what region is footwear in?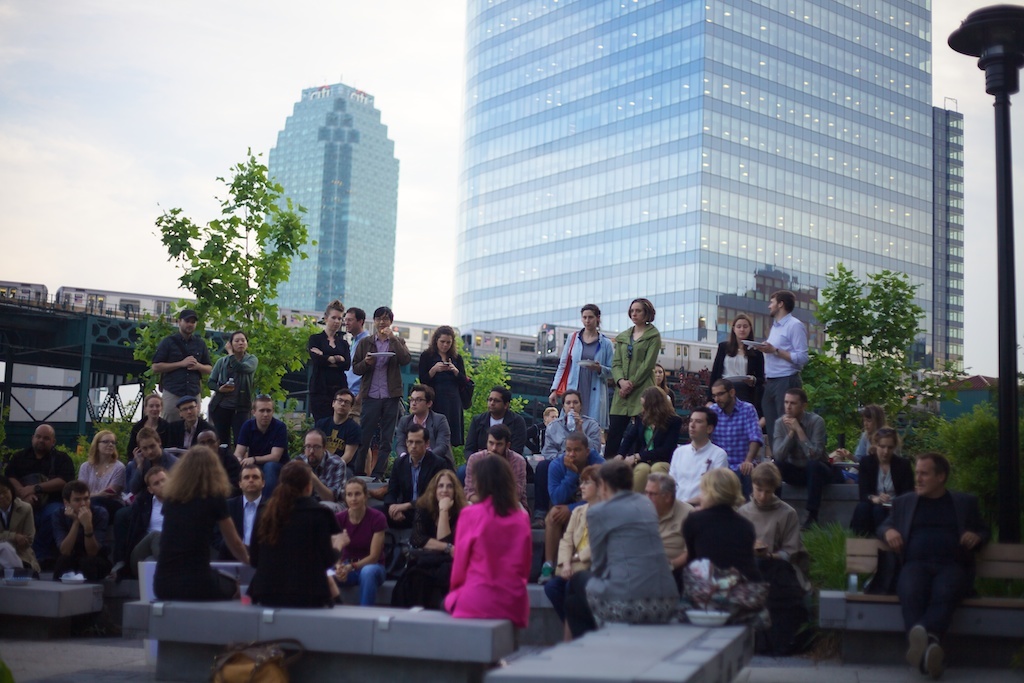
<box>908,625,931,672</box>.
